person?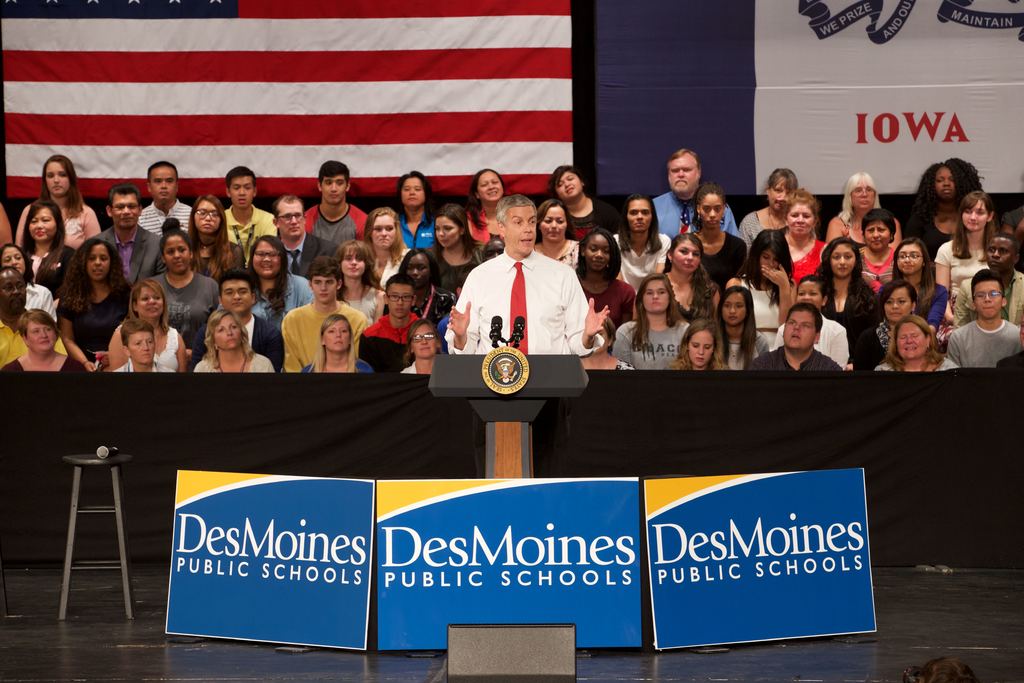
locate(747, 225, 790, 343)
